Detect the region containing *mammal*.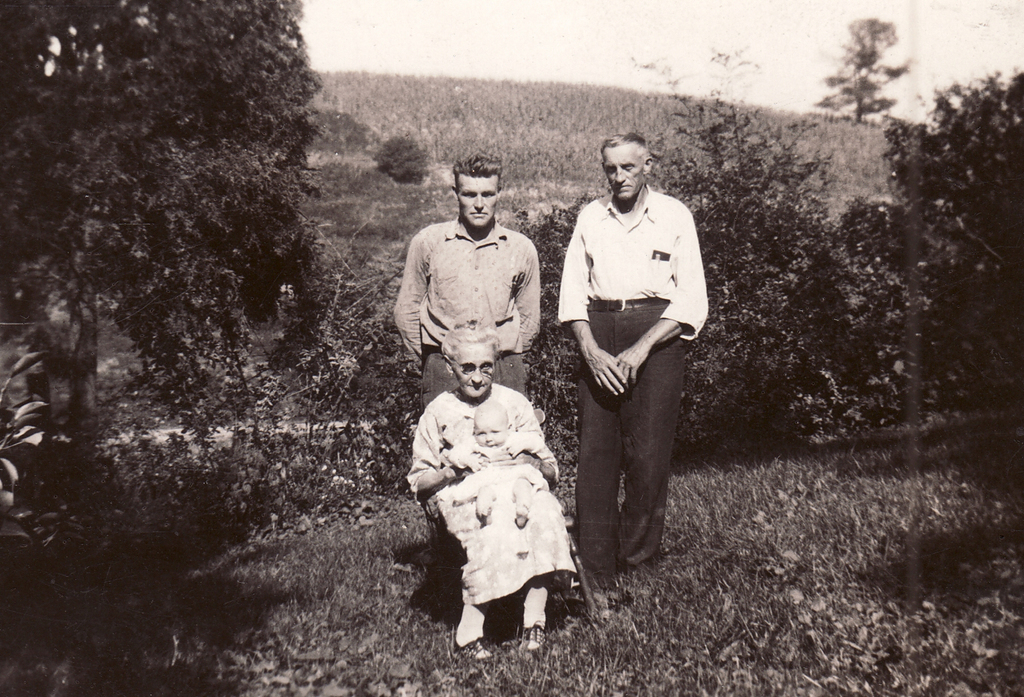
[548, 140, 710, 557].
